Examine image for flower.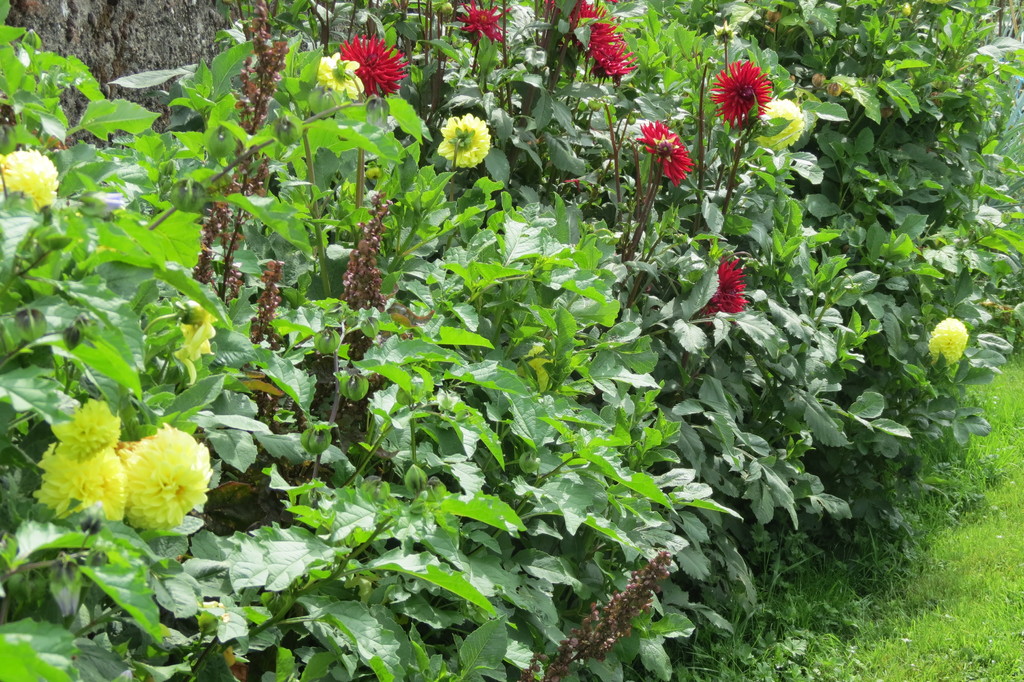
Examination result: region(30, 440, 136, 523).
